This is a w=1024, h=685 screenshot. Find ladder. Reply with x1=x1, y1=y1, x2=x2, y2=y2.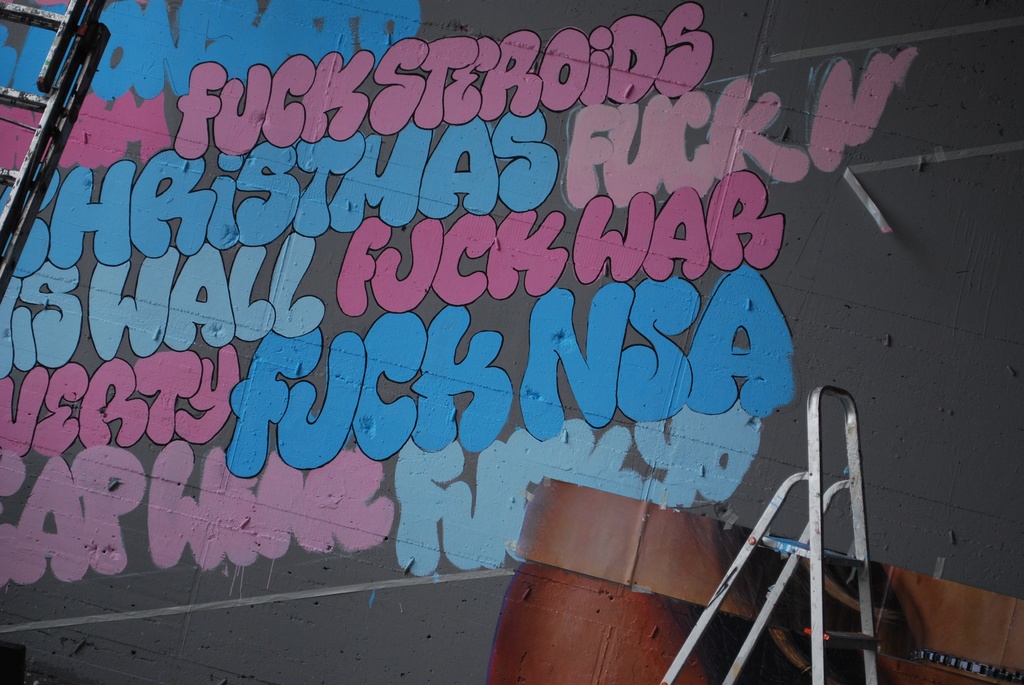
x1=663, y1=379, x2=898, y2=684.
